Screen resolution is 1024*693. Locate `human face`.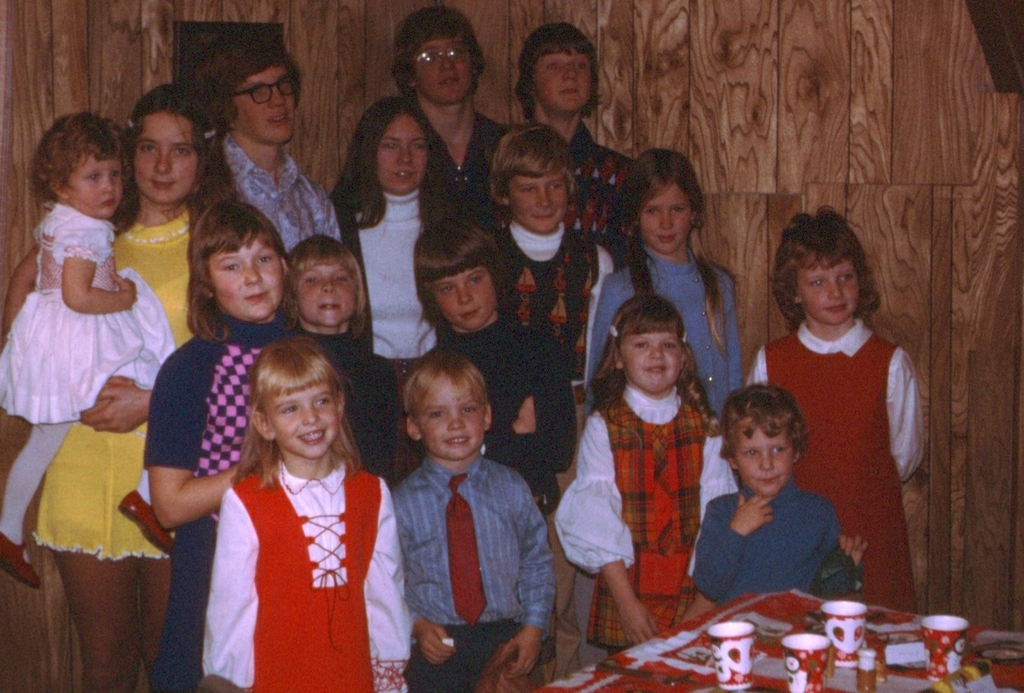
l=638, t=190, r=694, b=252.
